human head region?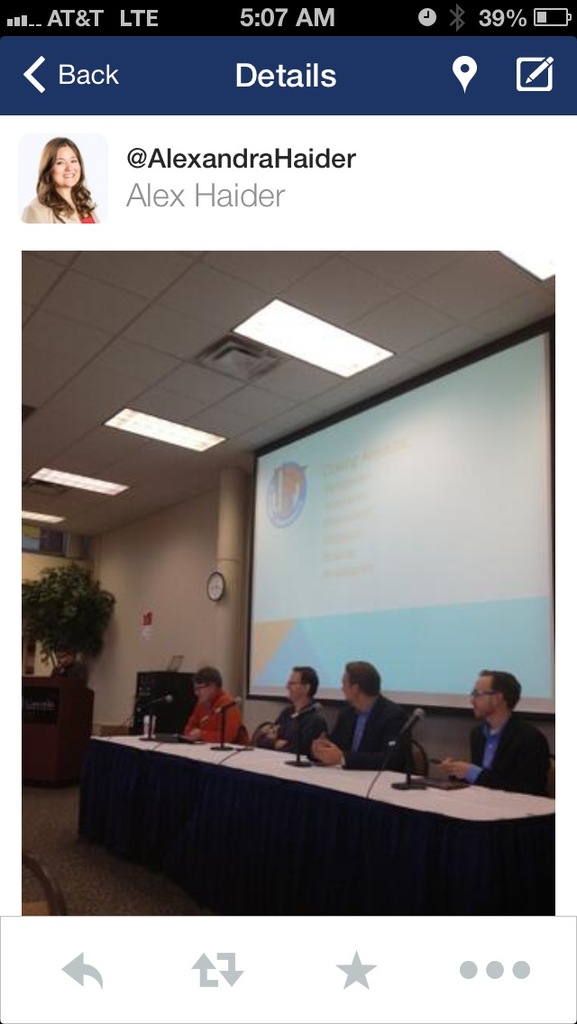
left=472, top=672, right=529, bottom=736
